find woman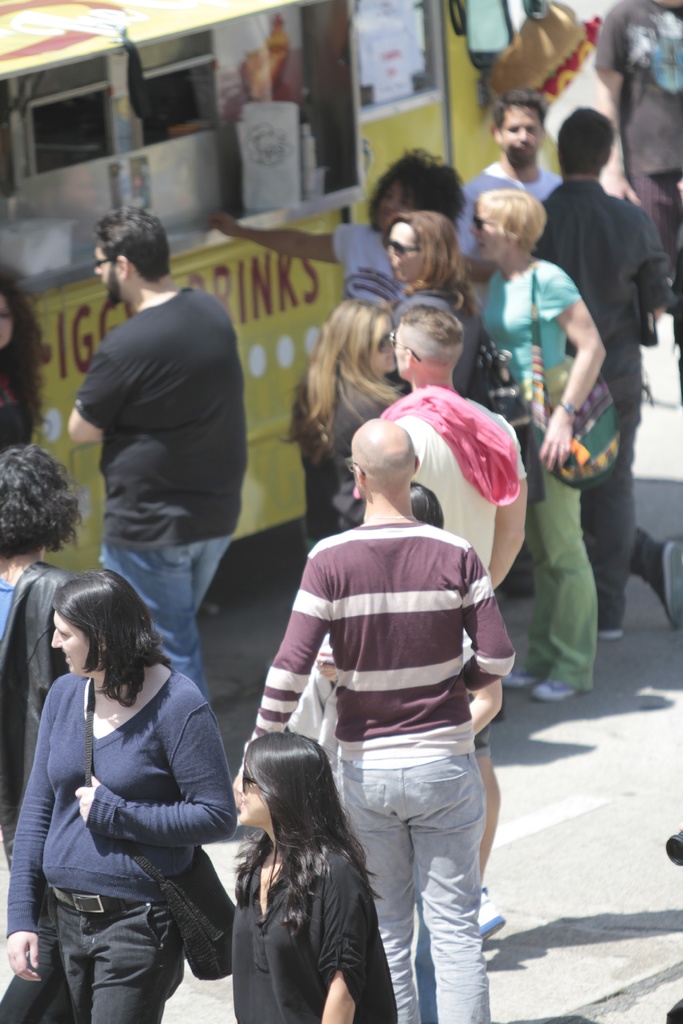
0:442:92:874
